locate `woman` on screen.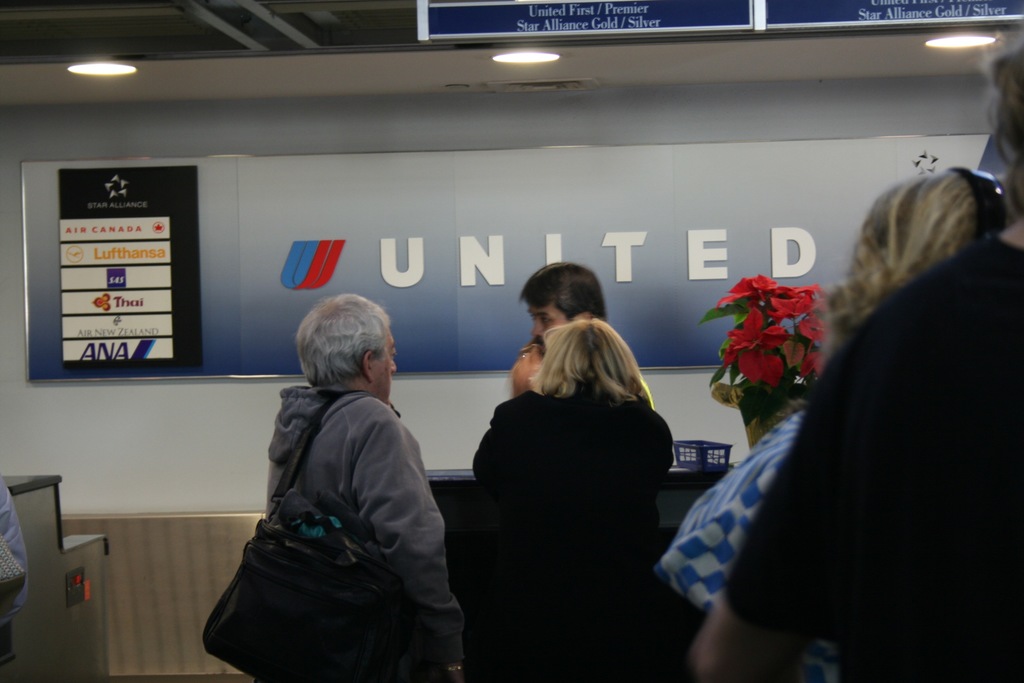
On screen at crop(681, 20, 1023, 682).
